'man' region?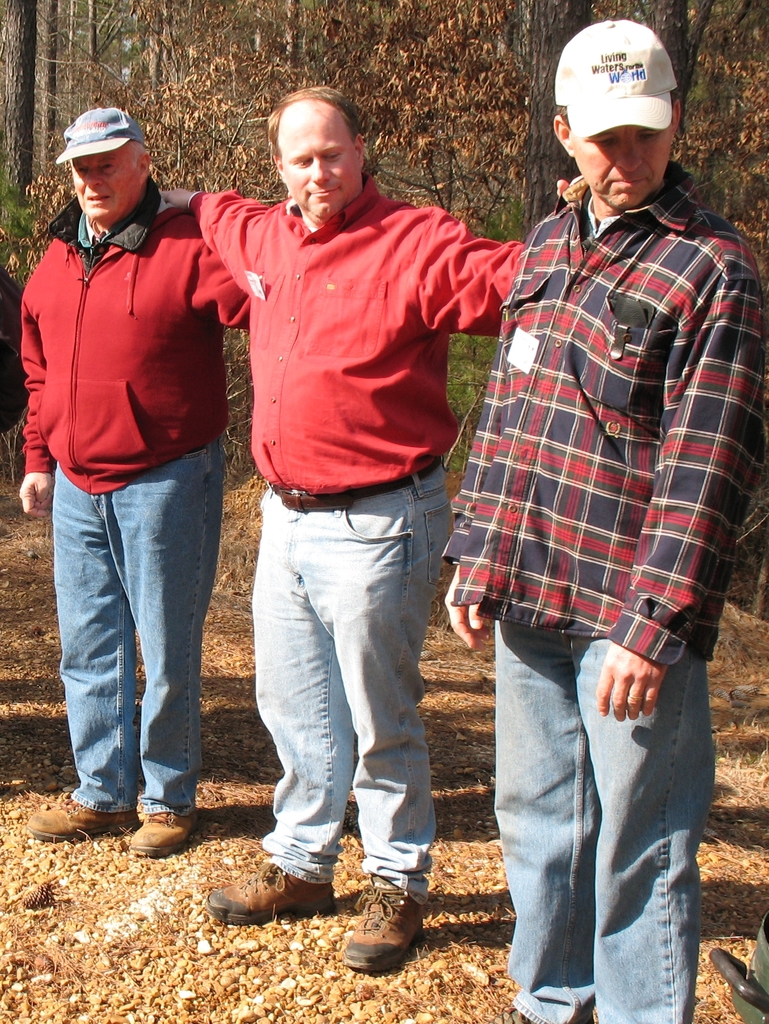
region(156, 88, 583, 975)
